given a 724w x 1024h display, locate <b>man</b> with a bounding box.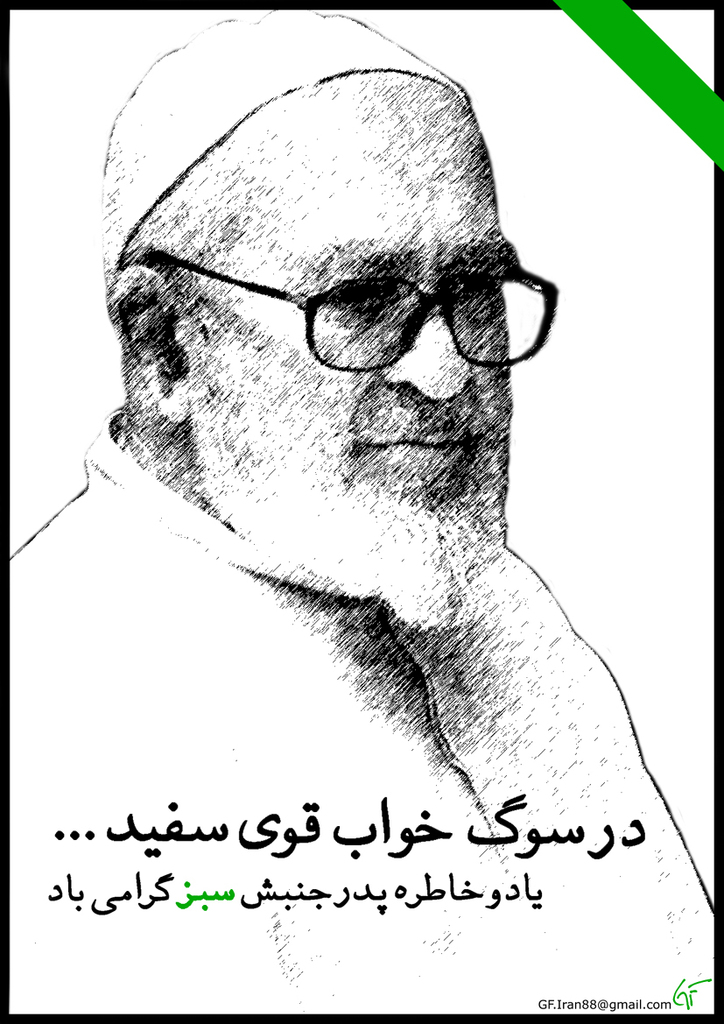
Located: bbox(3, 11, 723, 1023).
